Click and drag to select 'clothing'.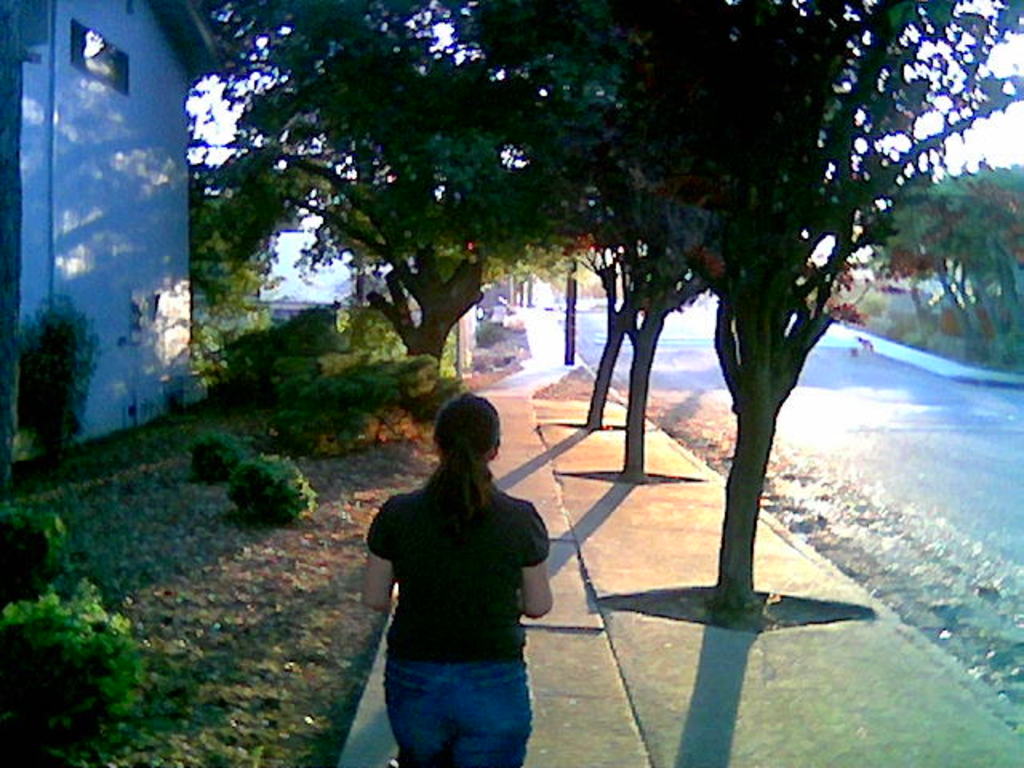
Selection: [379,659,530,766].
